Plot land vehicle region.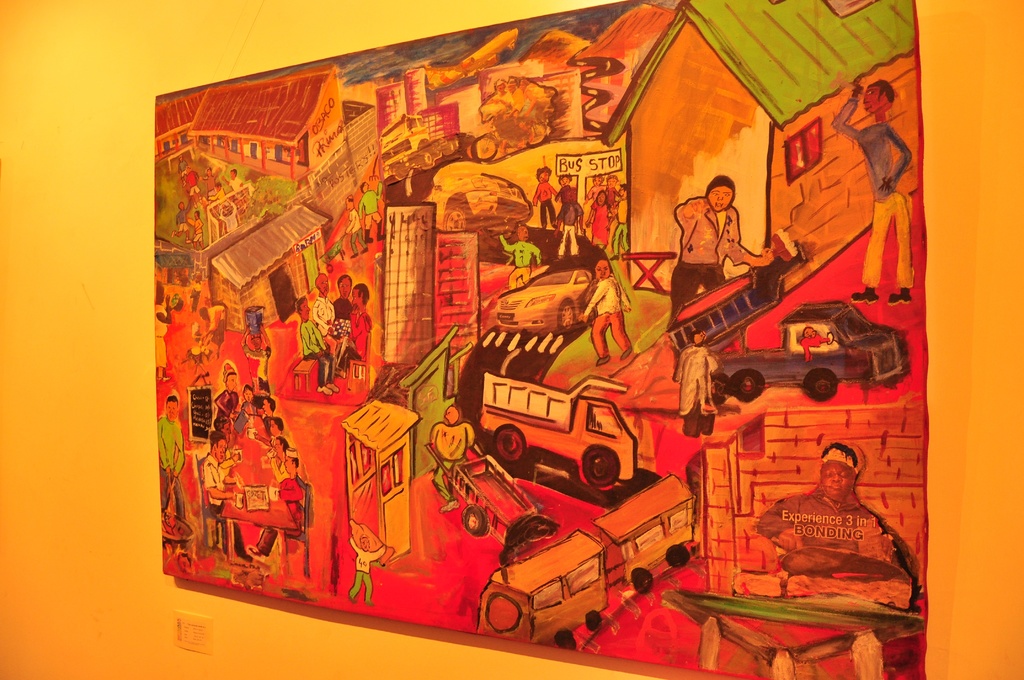
Plotted at locate(477, 474, 695, 651).
